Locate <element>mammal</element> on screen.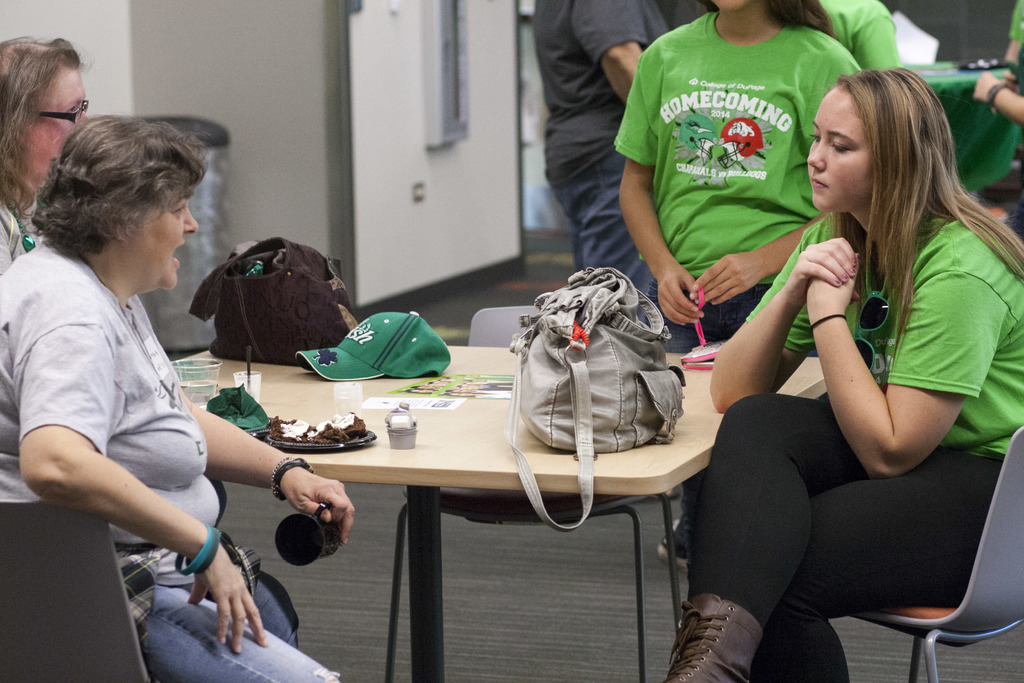
On screen at l=526, t=0, r=673, b=325.
